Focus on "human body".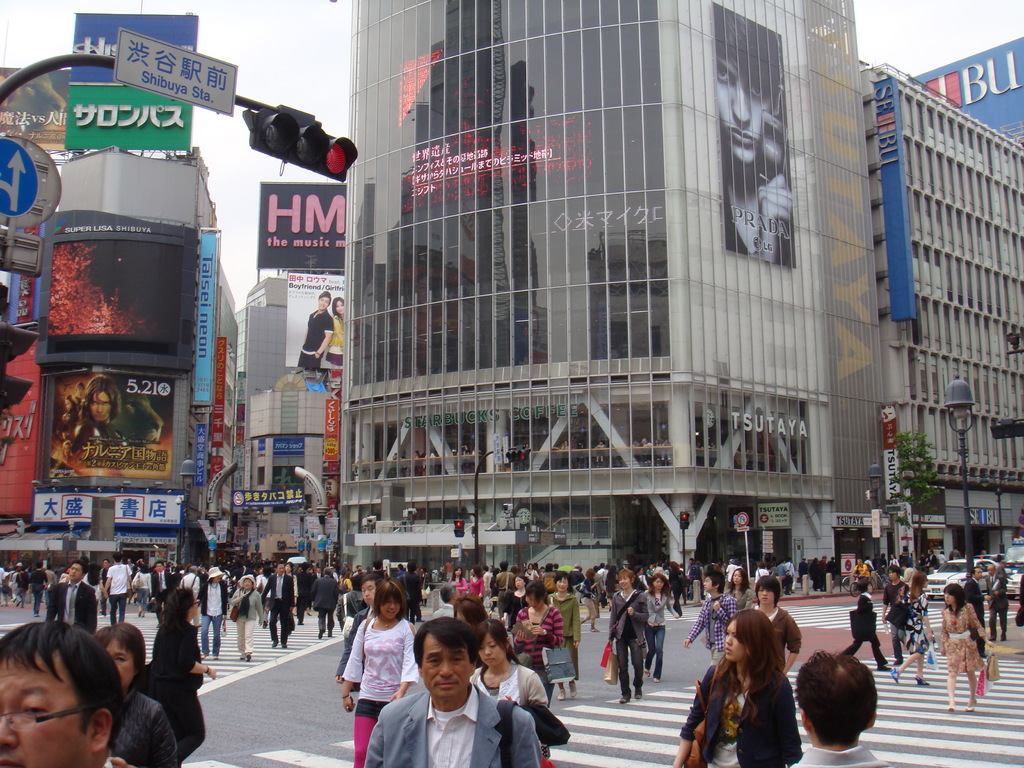
Focused at bbox=[612, 576, 653, 705].
